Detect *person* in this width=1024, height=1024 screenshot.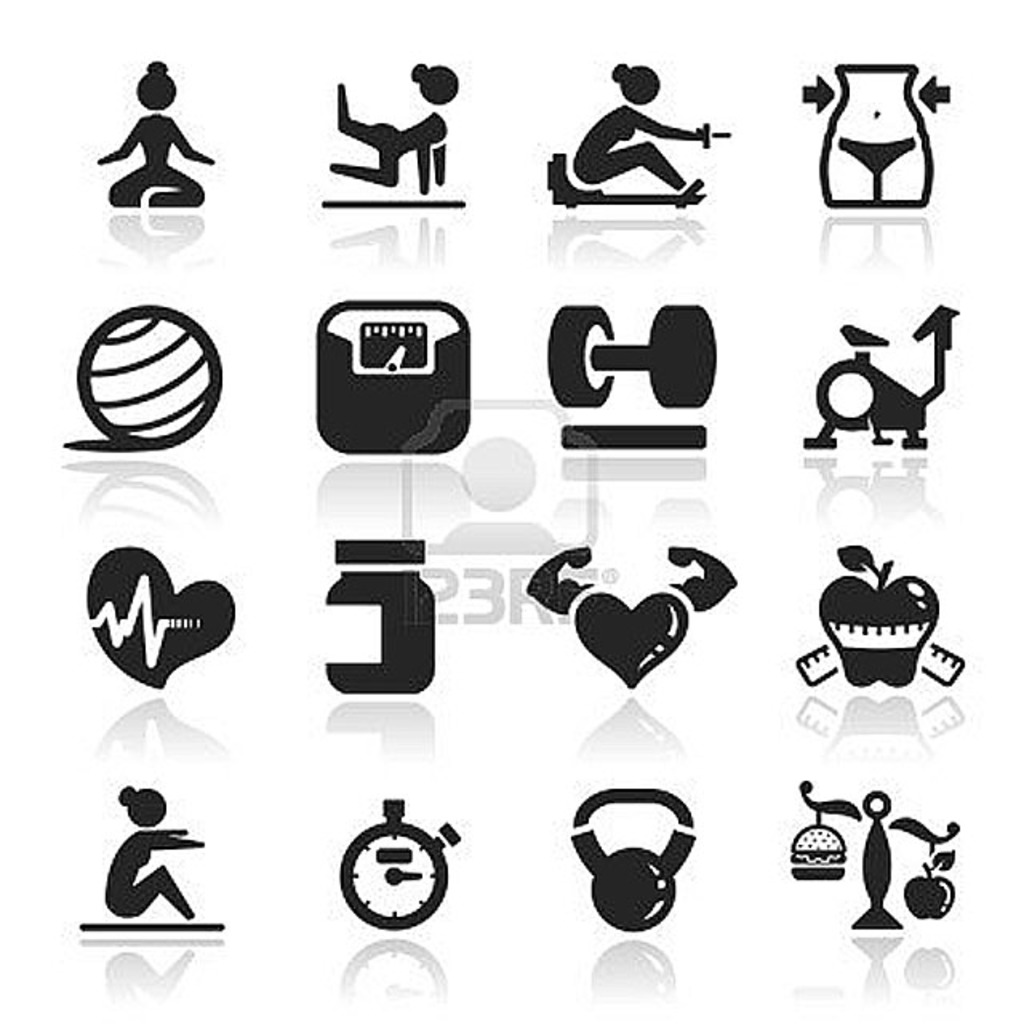
Detection: (326,62,466,195).
